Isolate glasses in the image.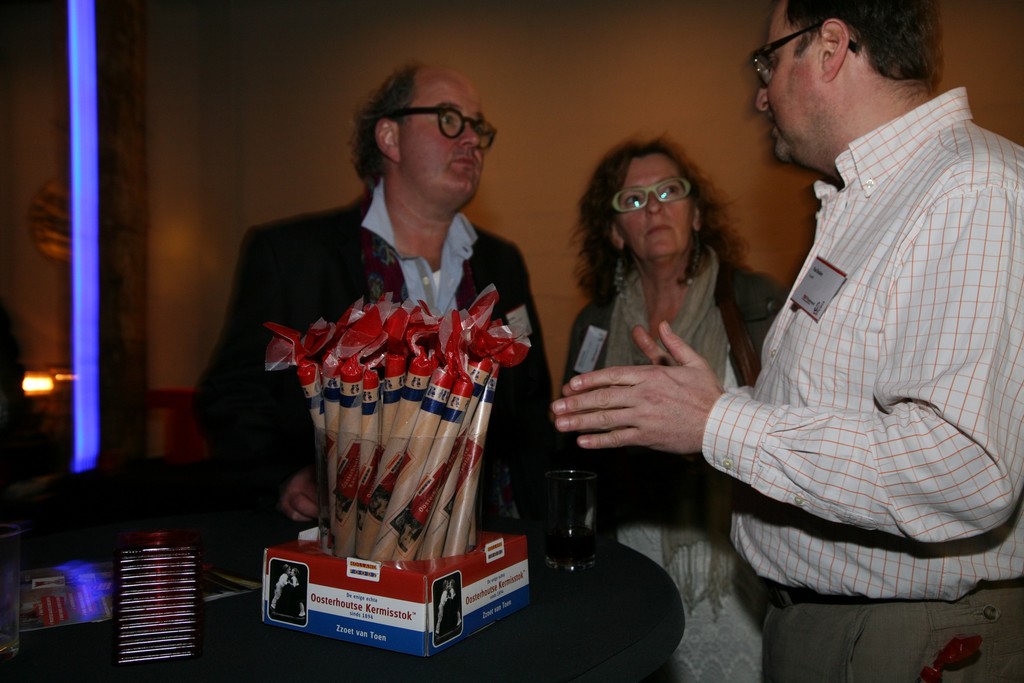
Isolated region: left=750, top=23, right=858, bottom=90.
